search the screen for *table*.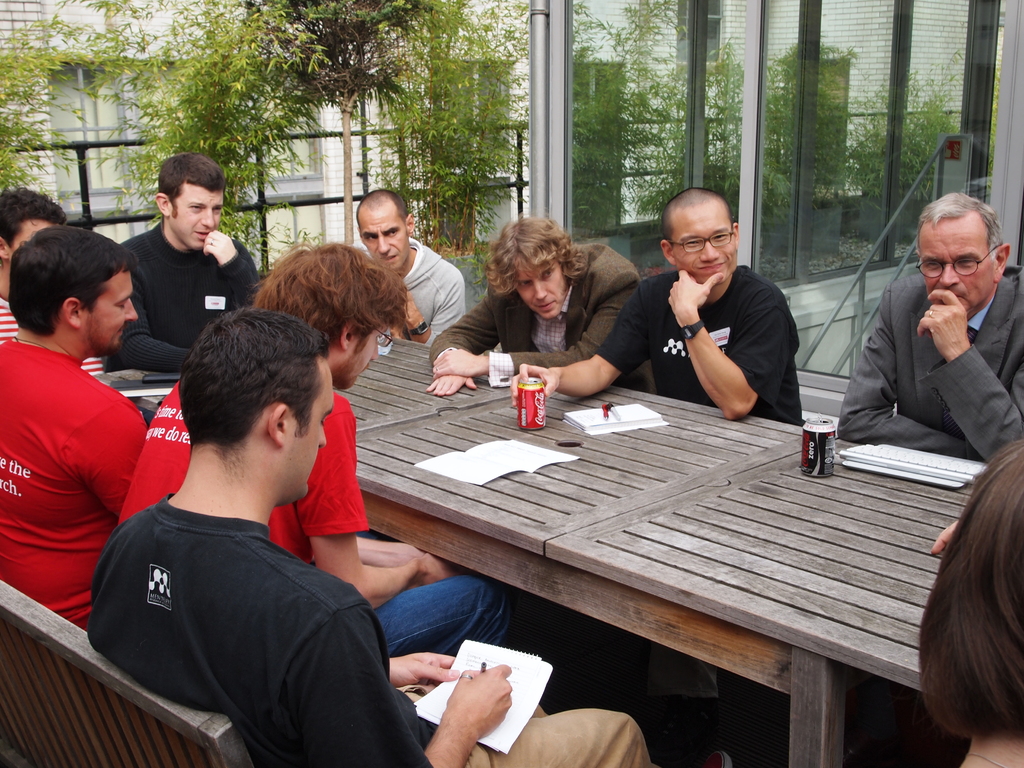
Found at left=96, top=331, right=991, bottom=767.
